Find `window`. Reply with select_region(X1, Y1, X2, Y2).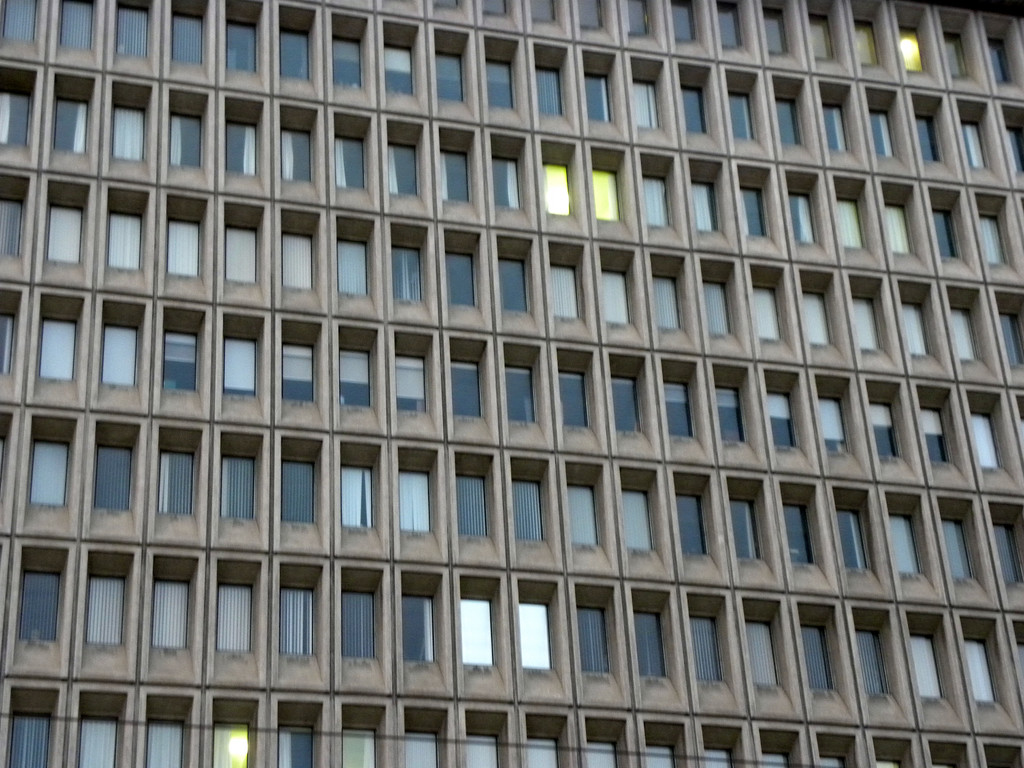
select_region(733, 166, 779, 241).
